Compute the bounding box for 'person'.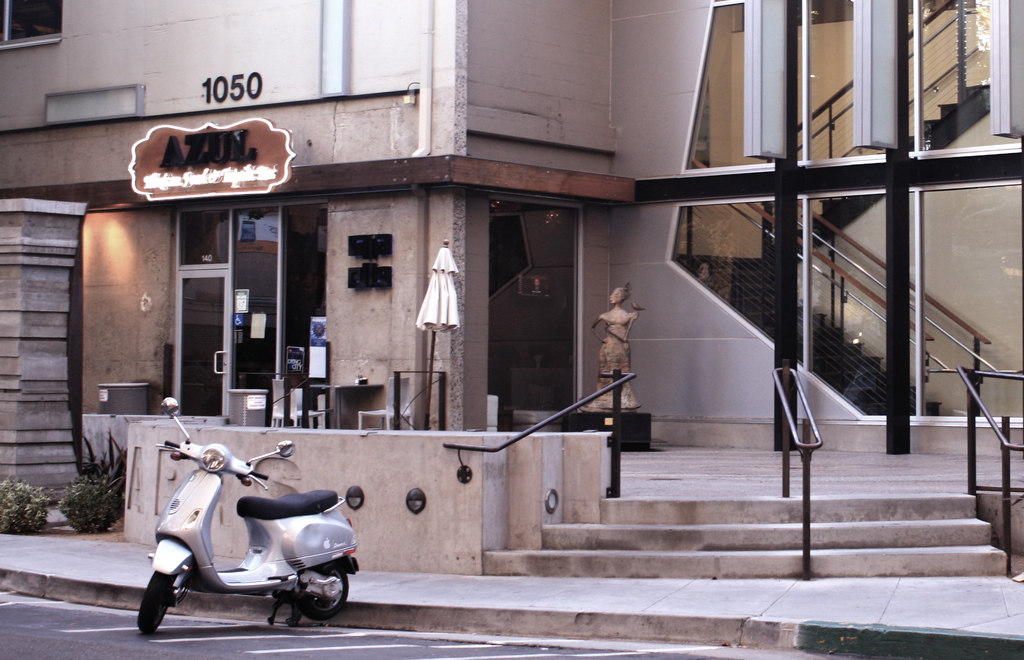
<region>587, 285, 643, 410</region>.
